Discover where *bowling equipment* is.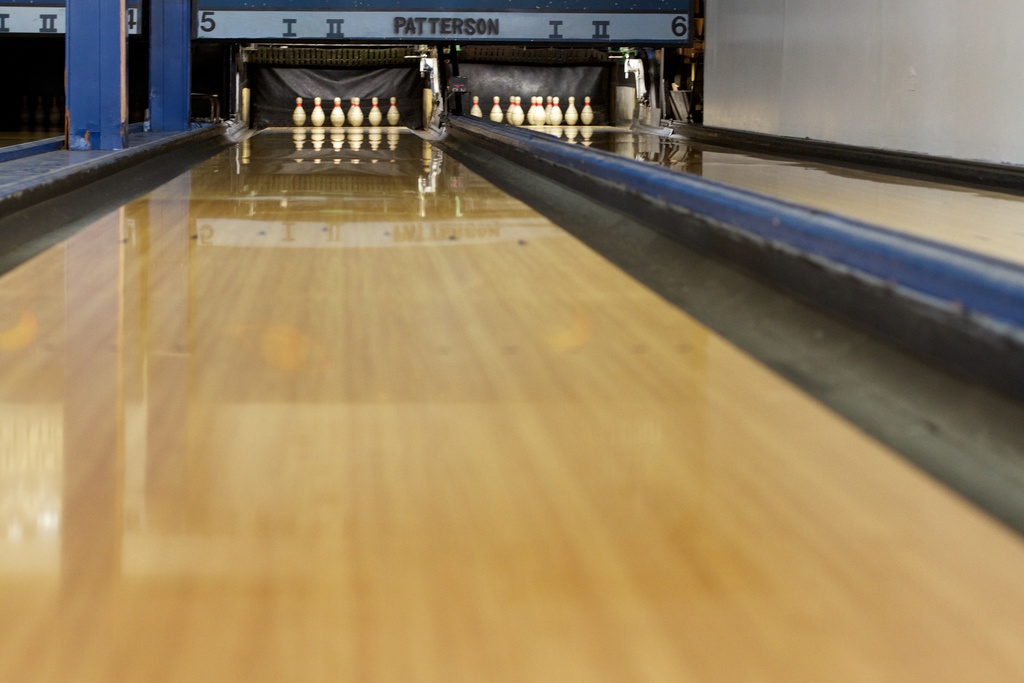
Discovered at {"x1": 342, "y1": 94, "x2": 365, "y2": 129}.
